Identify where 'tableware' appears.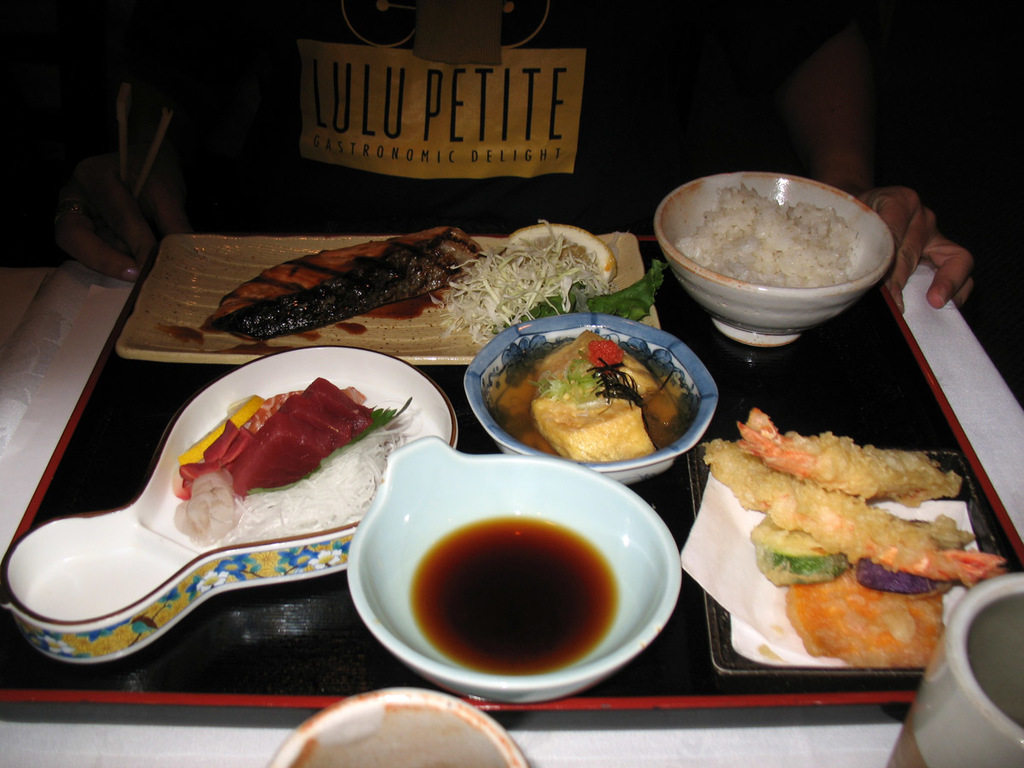
Appears at box=[655, 172, 893, 348].
